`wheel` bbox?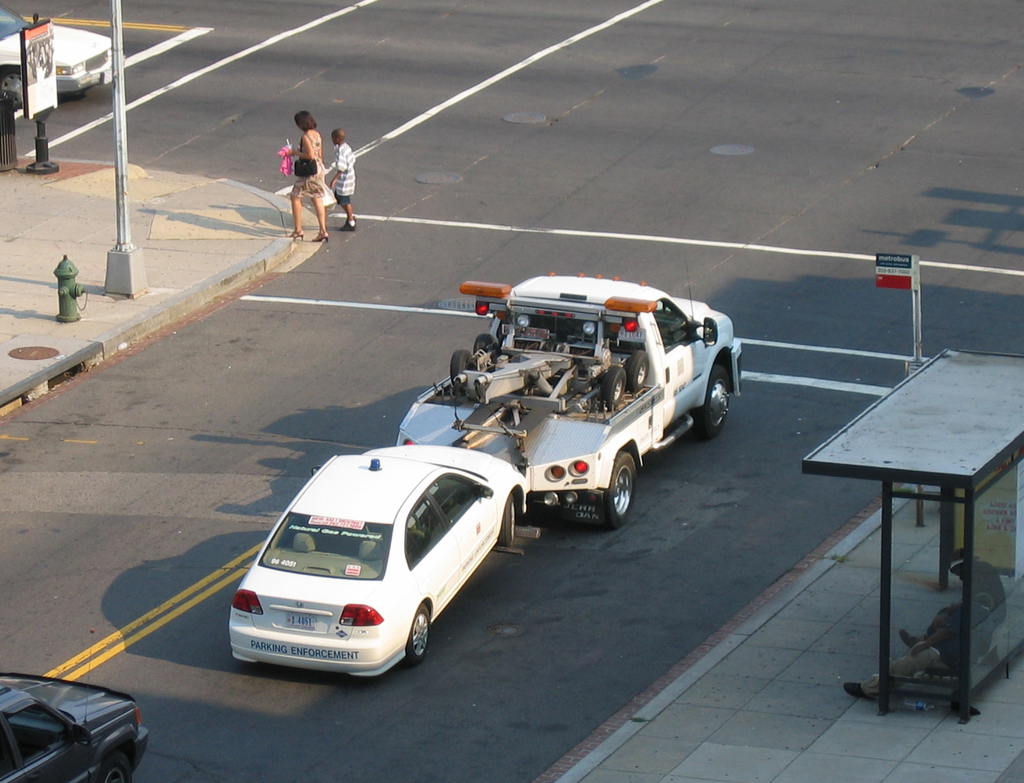
crop(598, 366, 628, 410)
